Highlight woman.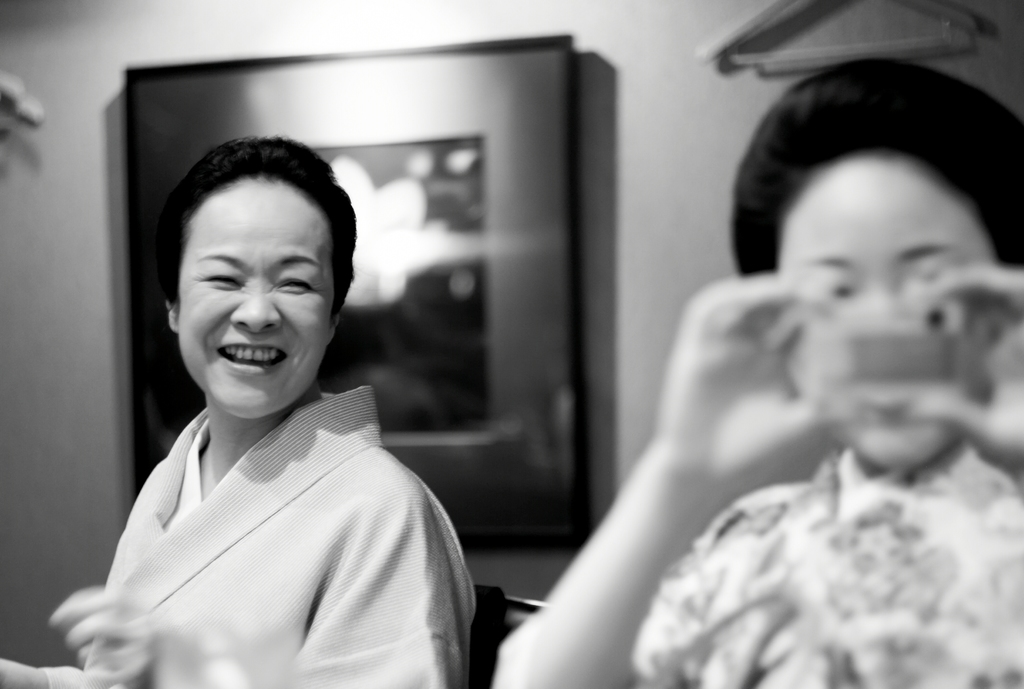
Highlighted region: {"left": 489, "top": 51, "right": 1023, "bottom": 688}.
